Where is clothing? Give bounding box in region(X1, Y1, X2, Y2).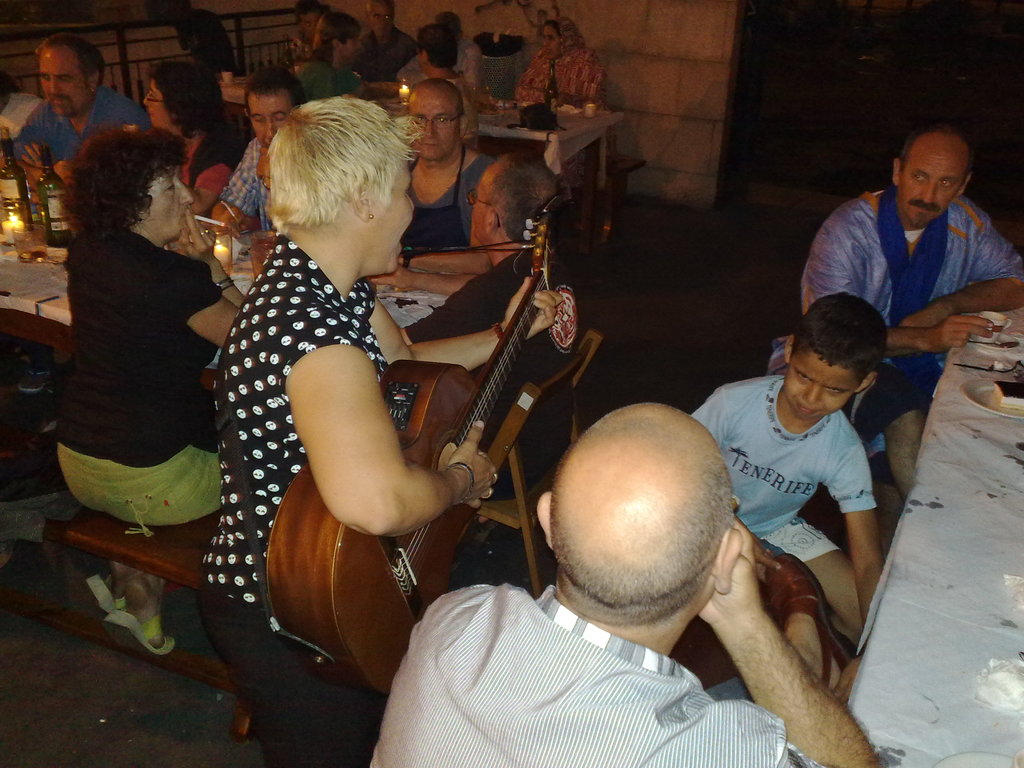
region(686, 362, 877, 564).
